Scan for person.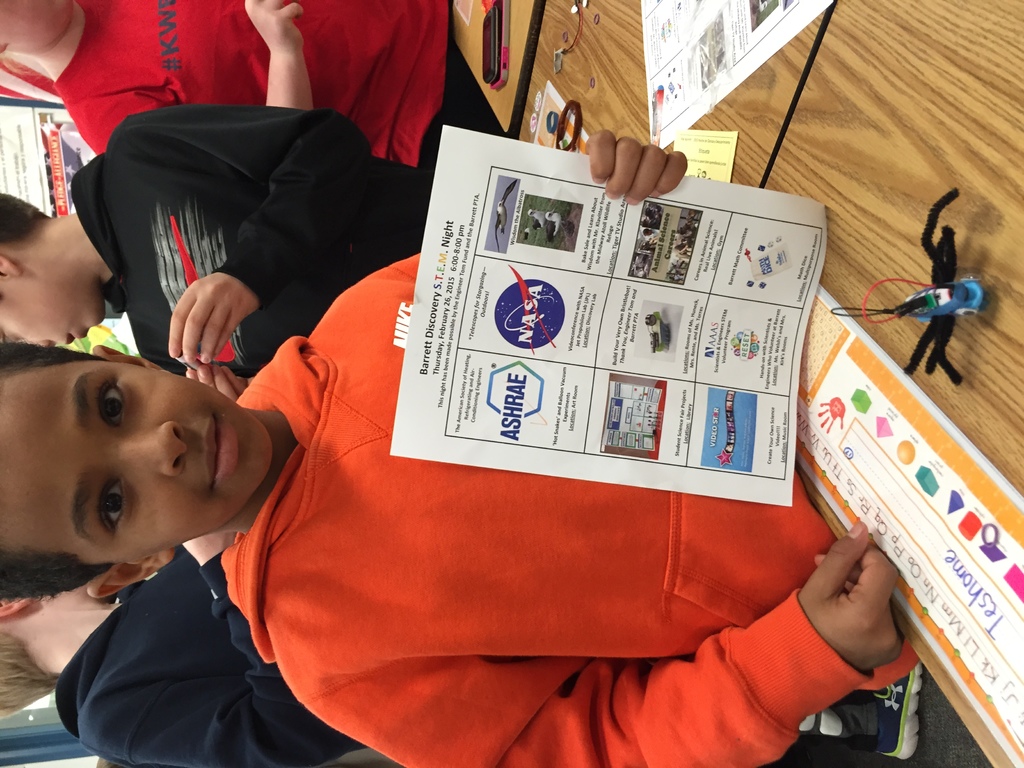
Scan result: rect(0, 529, 369, 762).
